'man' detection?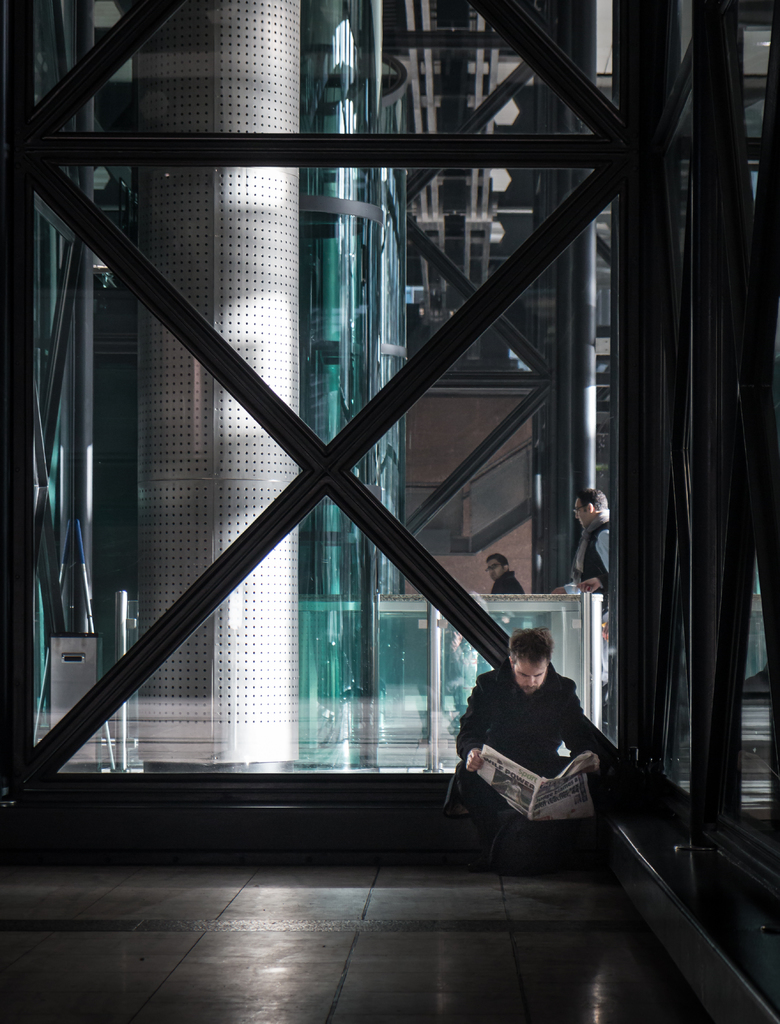
bbox=(488, 552, 532, 600)
